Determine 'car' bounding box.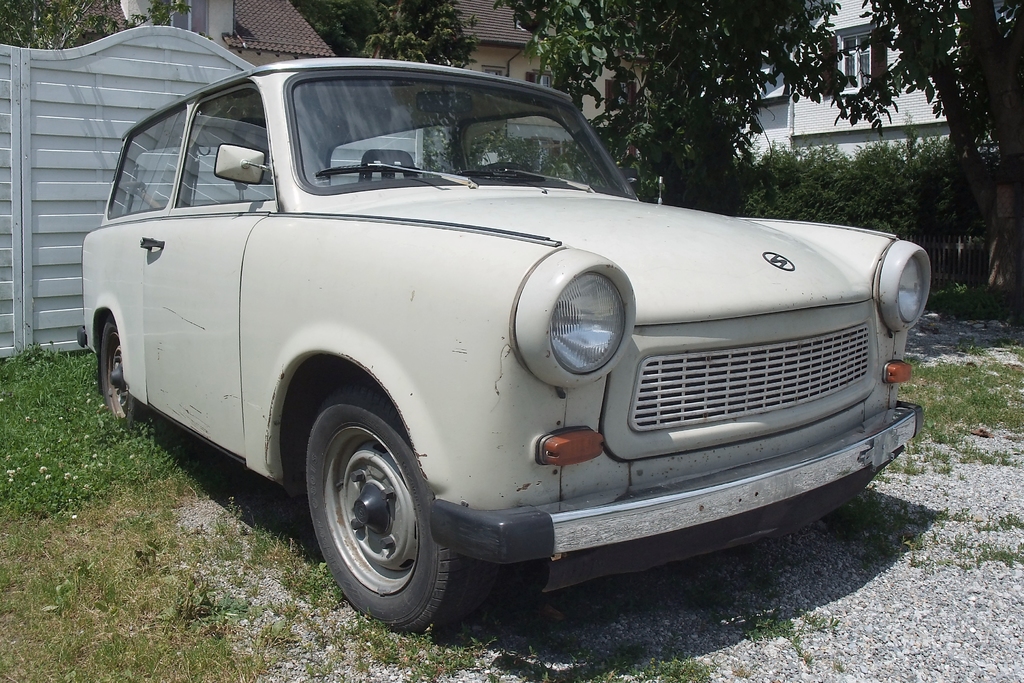
Determined: [40, 65, 947, 645].
